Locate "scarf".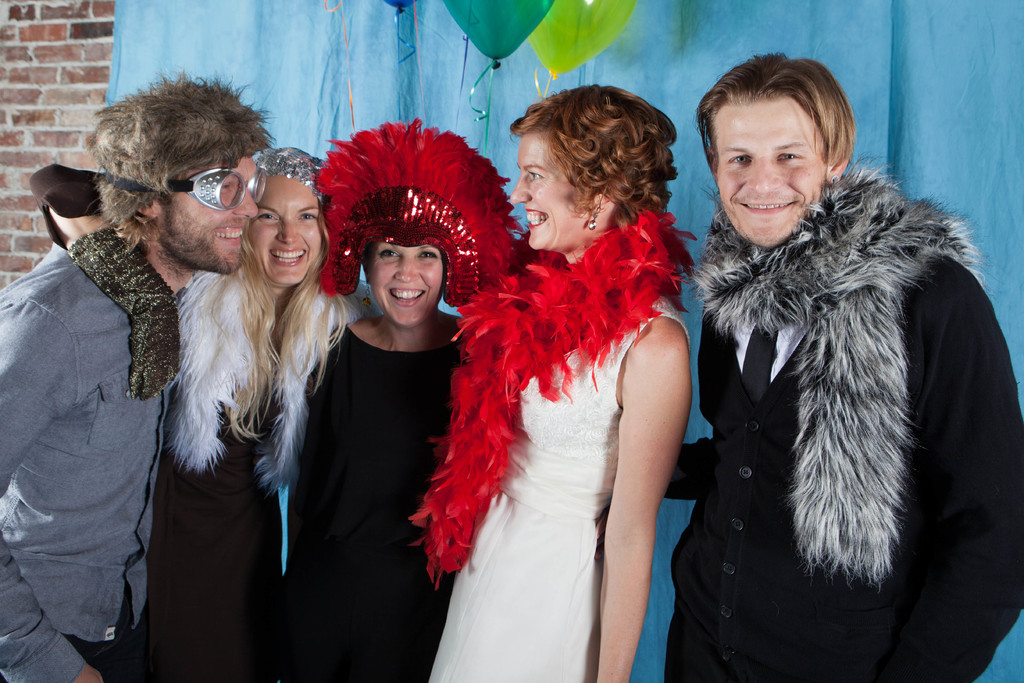
Bounding box: {"left": 399, "top": 204, "right": 698, "bottom": 583}.
